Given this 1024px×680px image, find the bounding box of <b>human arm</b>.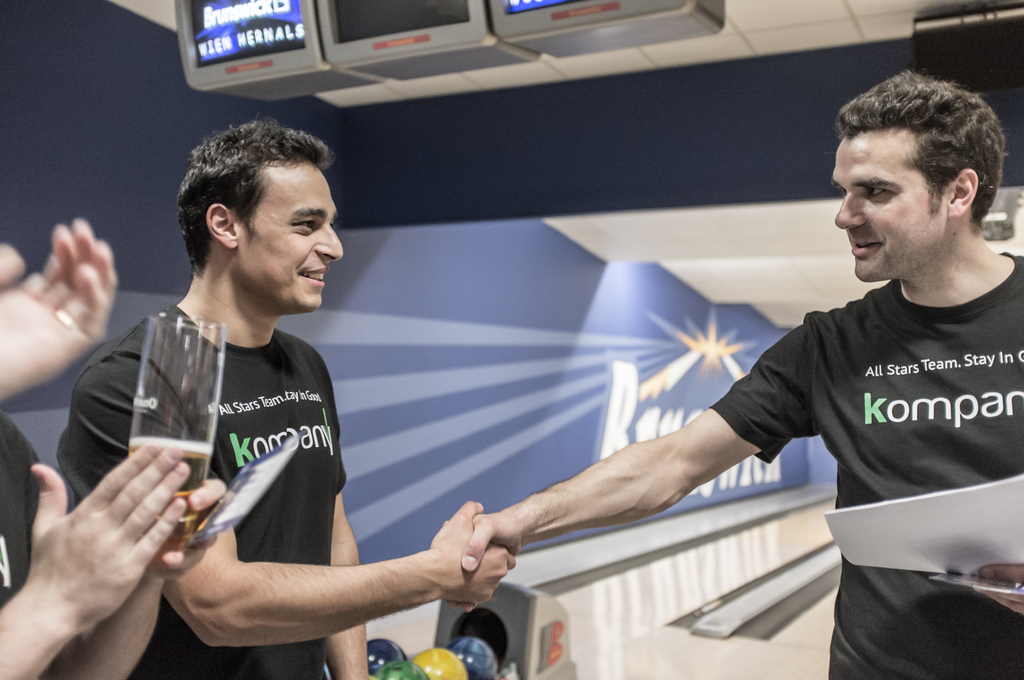
box(303, 342, 390, 678).
